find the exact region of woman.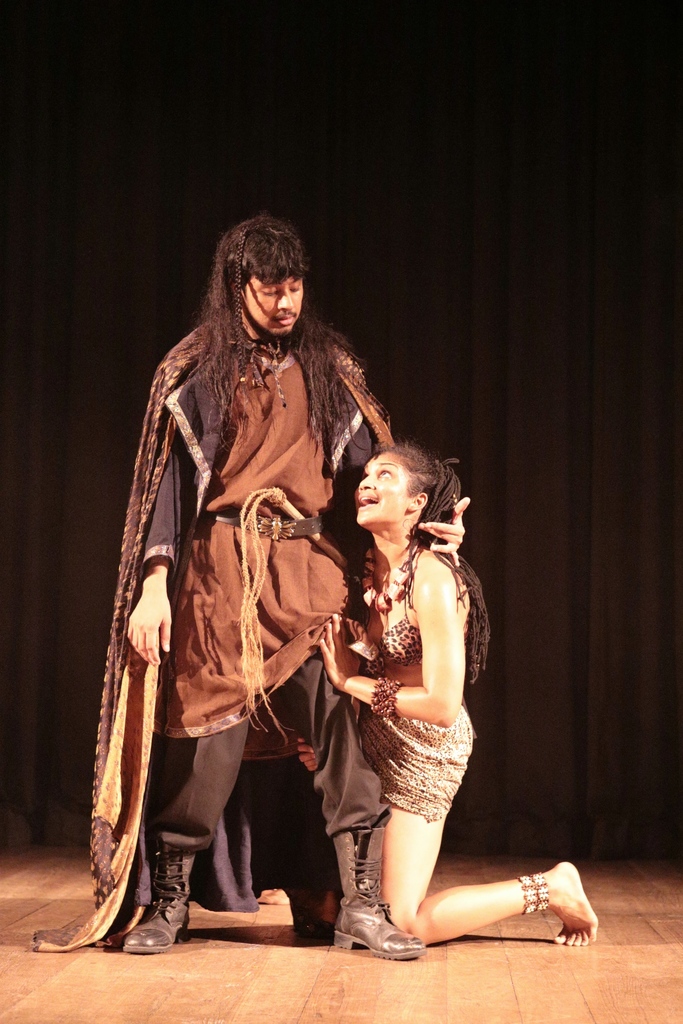
Exact region: locate(319, 444, 605, 948).
